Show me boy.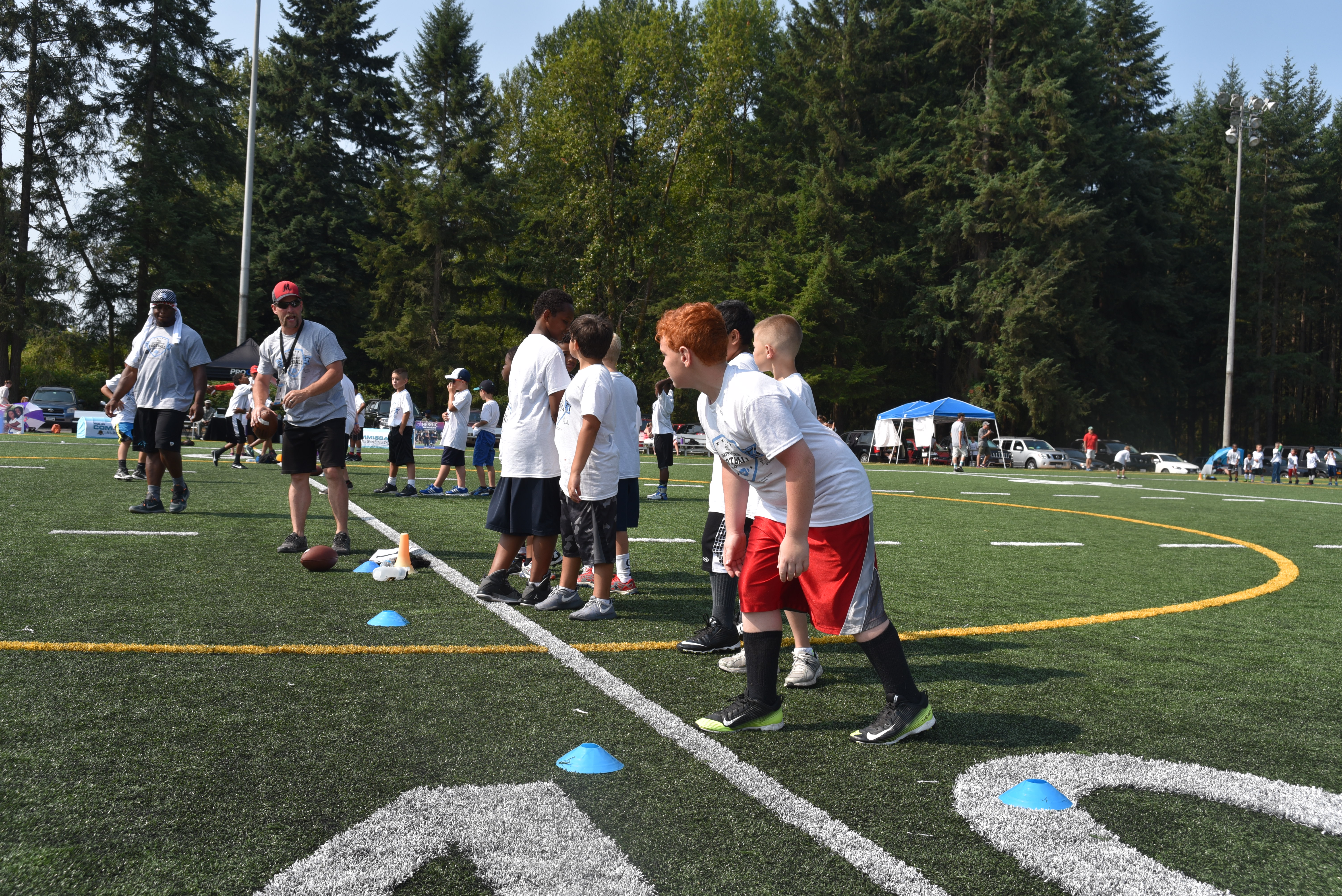
boy is here: 144:84:151:112.
